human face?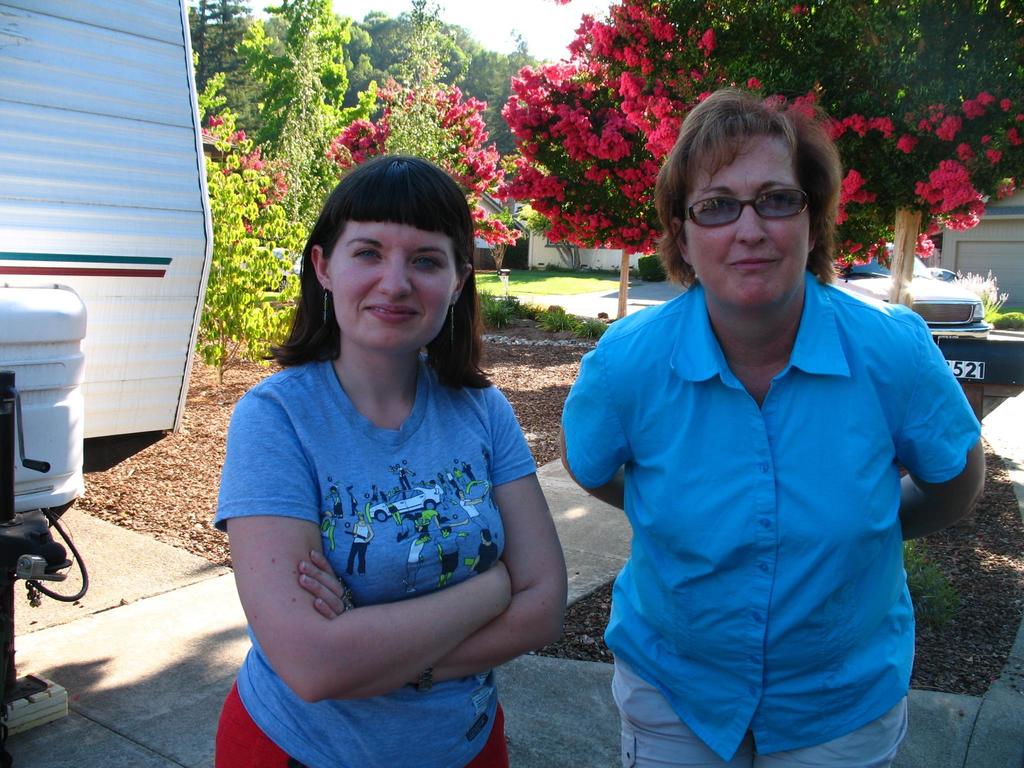
[left=692, top=138, right=809, bottom=307]
